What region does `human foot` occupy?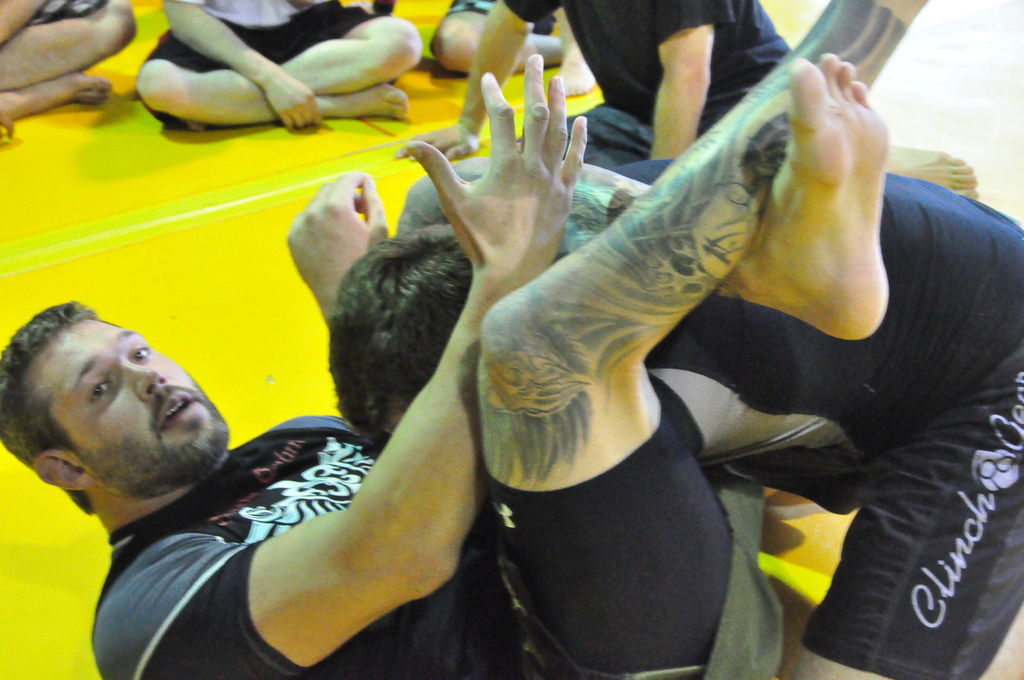
bbox(750, 49, 905, 341).
